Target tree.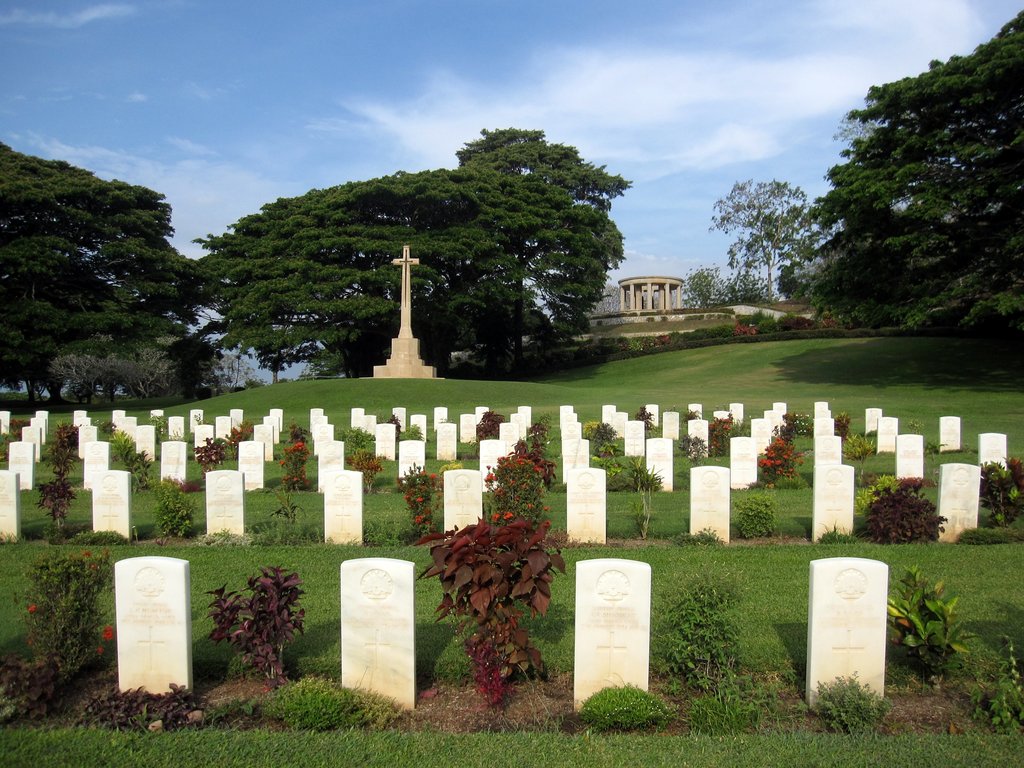
Target region: <bbox>0, 134, 235, 417</bbox>.
